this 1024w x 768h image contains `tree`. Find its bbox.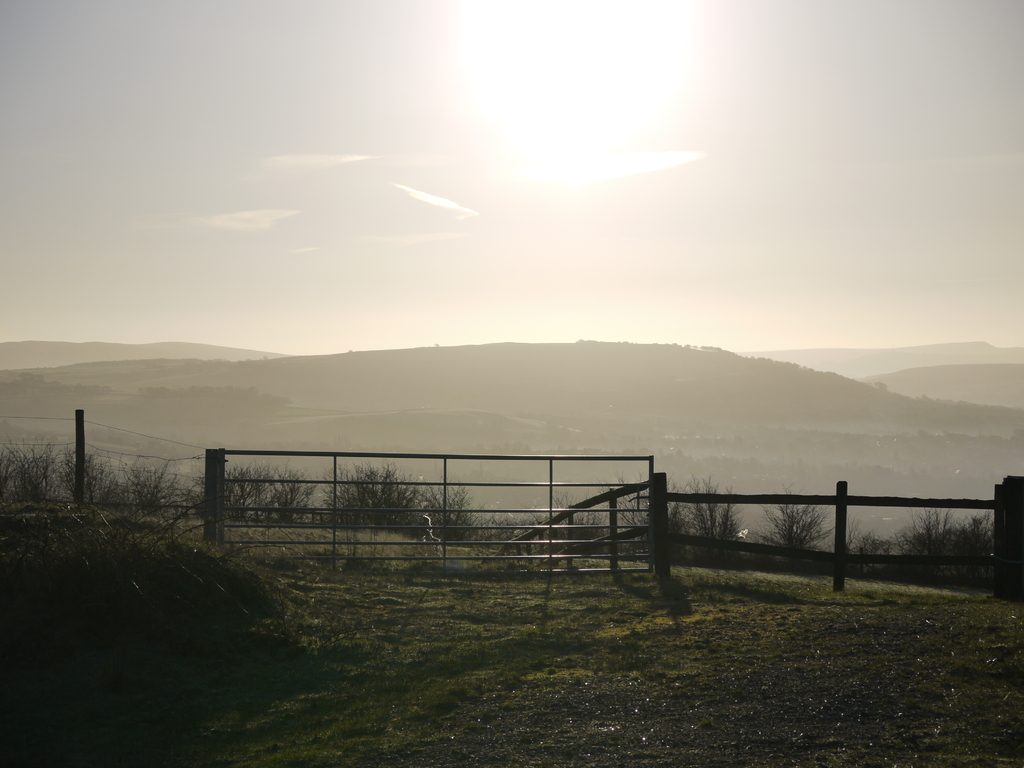
(x1=0, y1=441, x2=56, y2=497).
